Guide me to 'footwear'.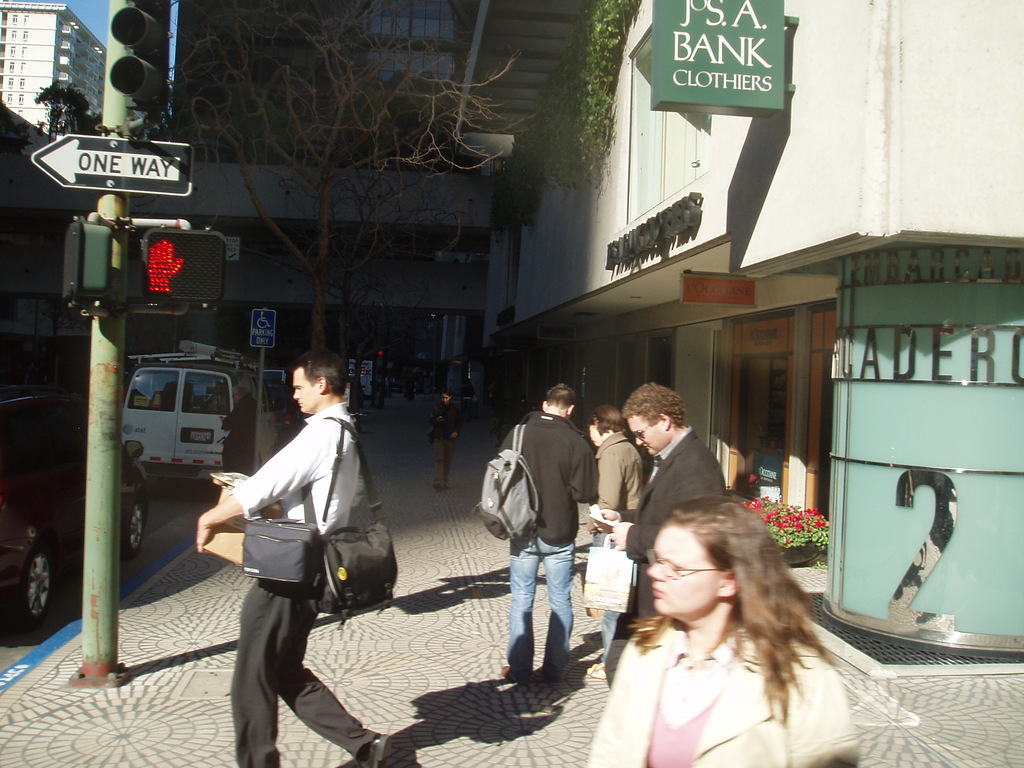
Guidance: <bbox>436, 482, 446, 491</bbox>.
